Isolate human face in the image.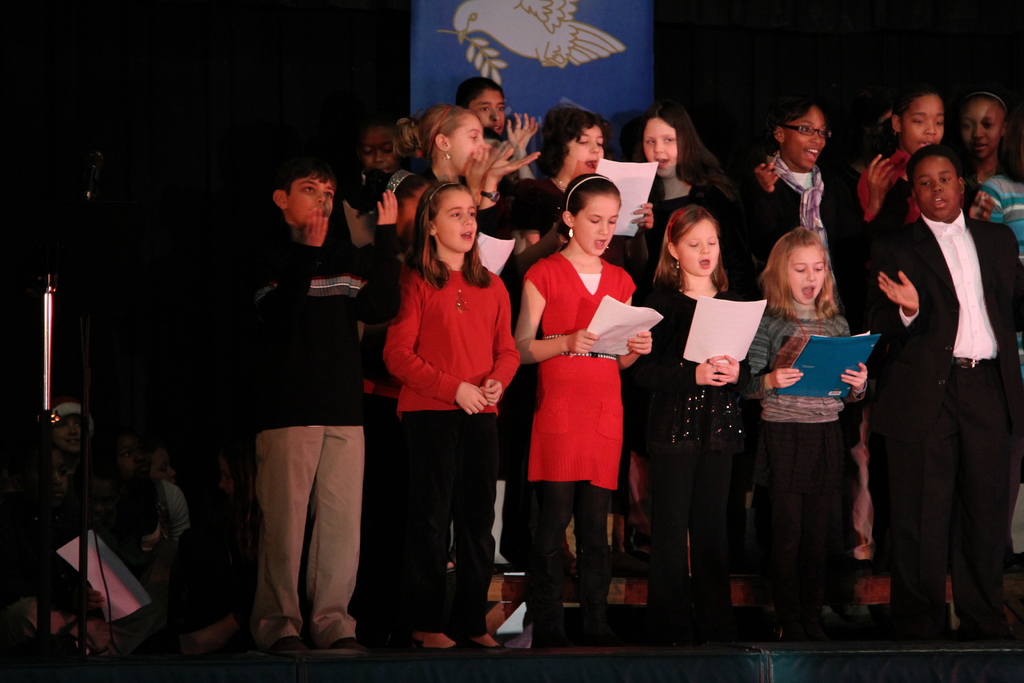
Isolated region: (x1=47, y1=452, x2=68, y2=504).
